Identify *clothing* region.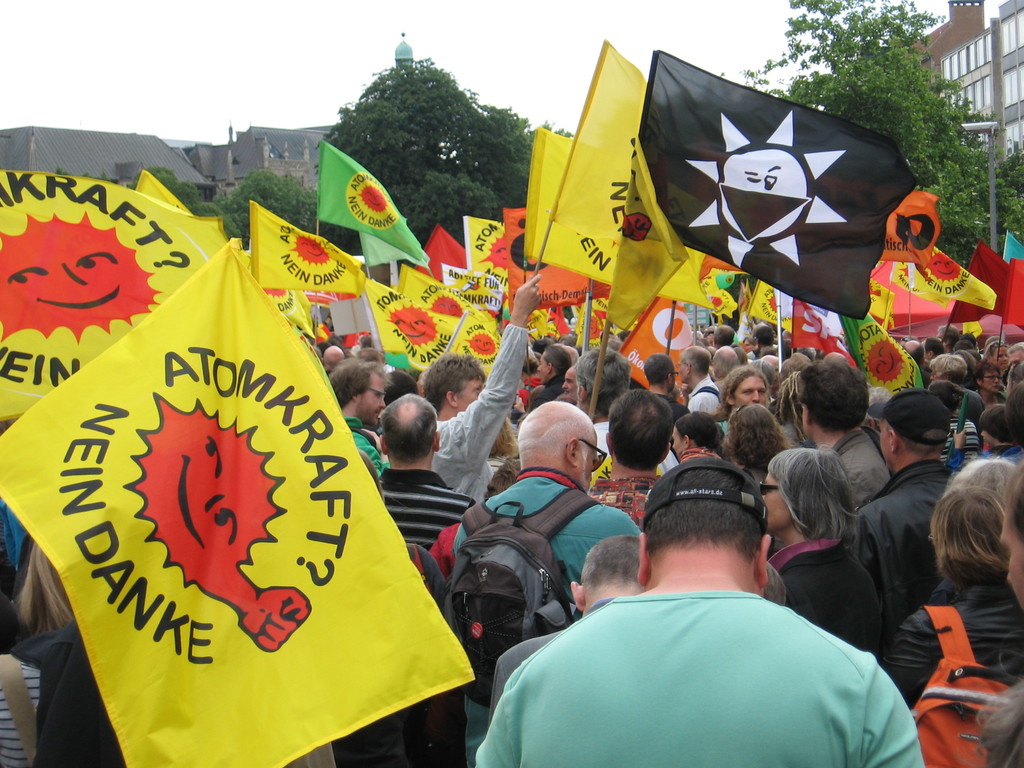
Region: BBox(846, 386, 969, 621).
